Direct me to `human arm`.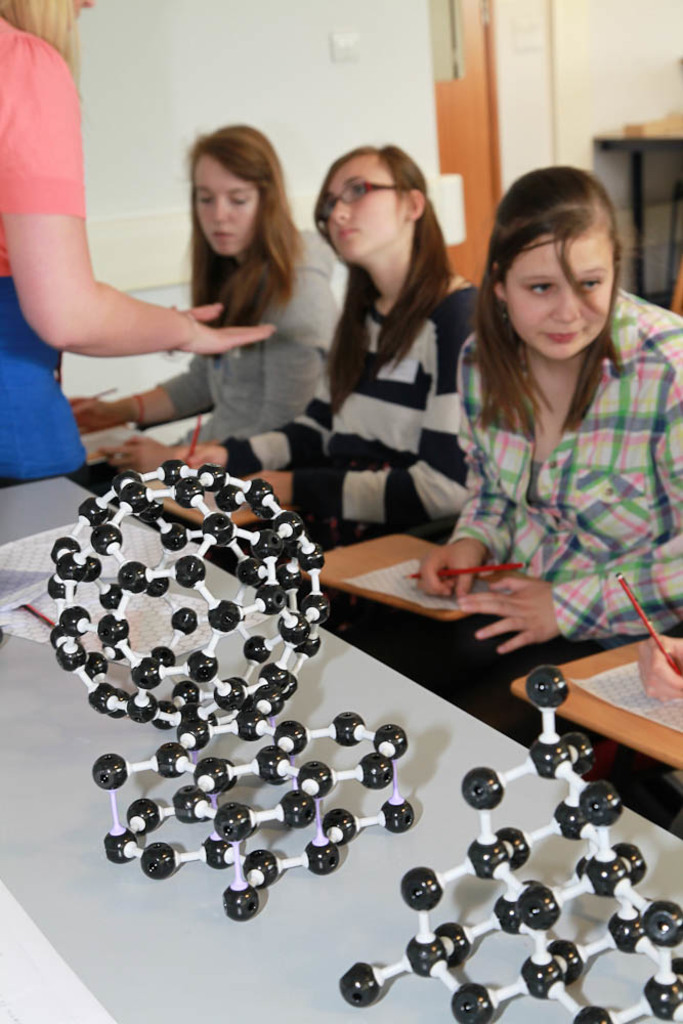
Direction: (x1=22, y1=144, x2=202, y2=374).
